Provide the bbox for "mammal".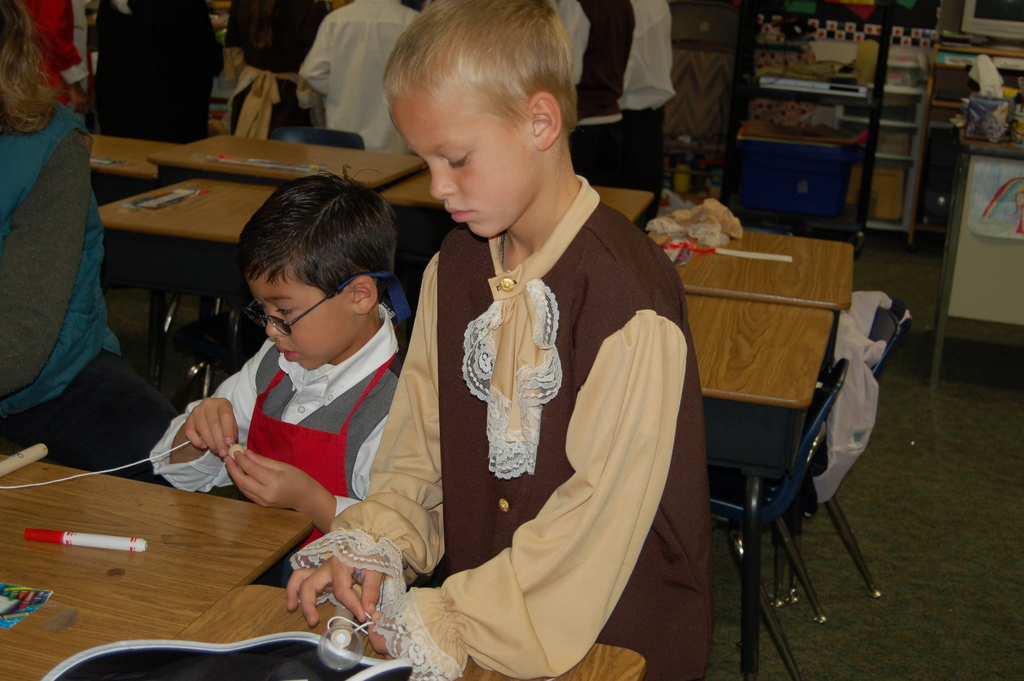
0/0/102/447.
